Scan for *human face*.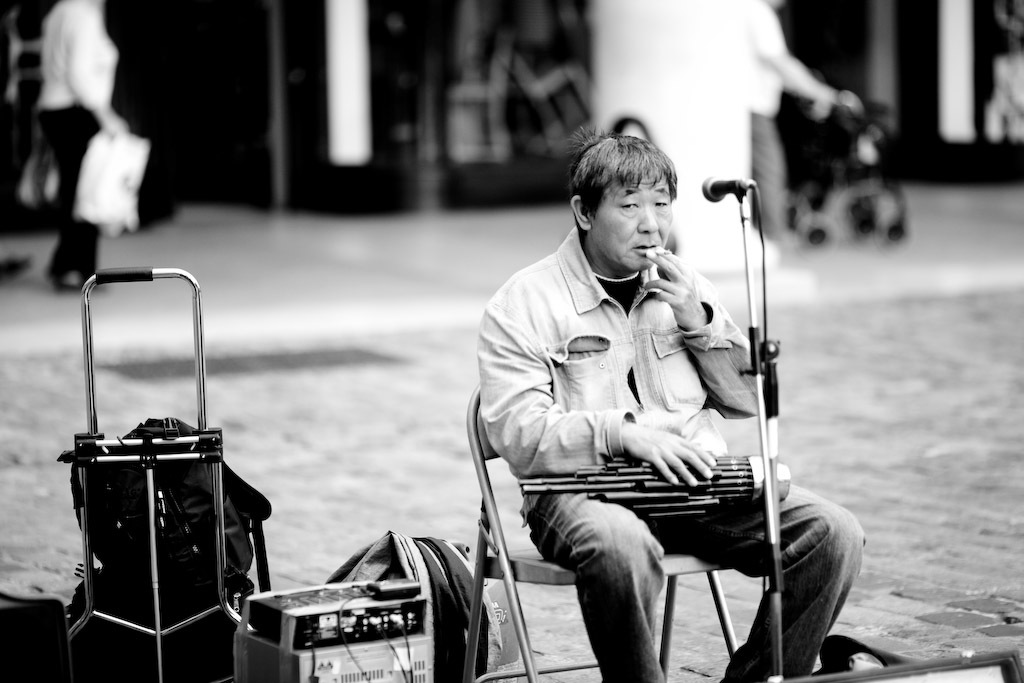
Scan result: [left=588, top=174, right=673, bottom=274].
